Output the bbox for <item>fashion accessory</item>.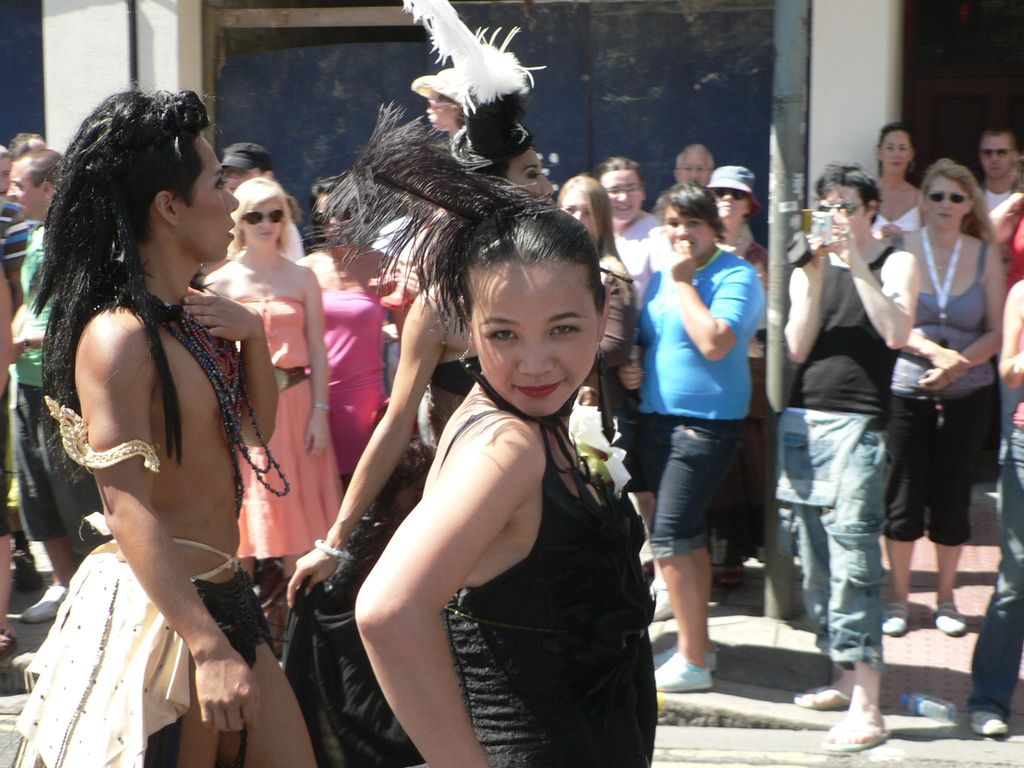
l=657, t=647, r=712, b=692.
